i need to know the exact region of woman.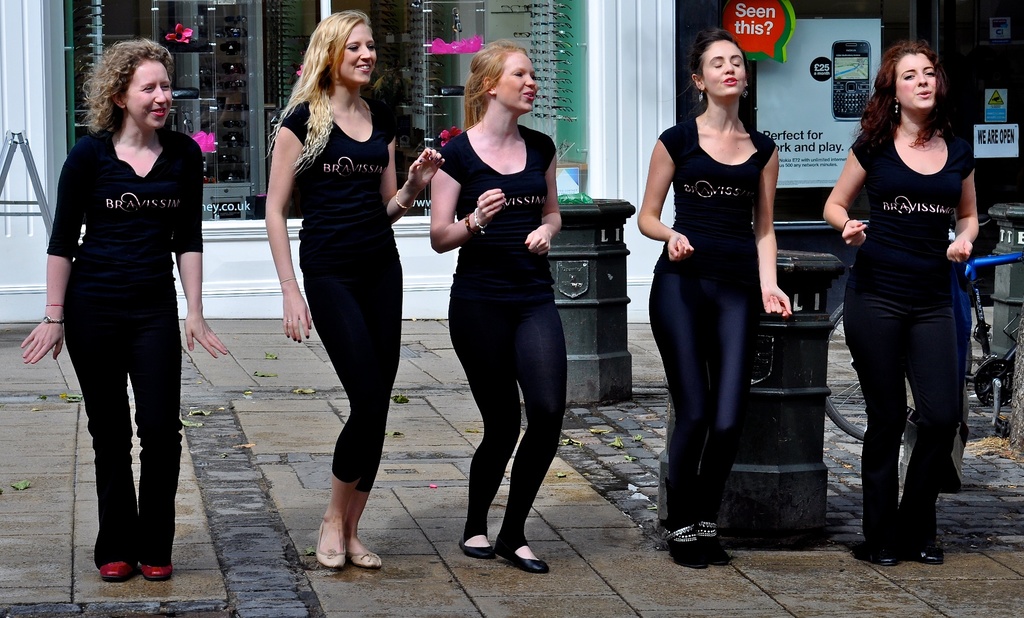
Region: (632,31,788,571).
